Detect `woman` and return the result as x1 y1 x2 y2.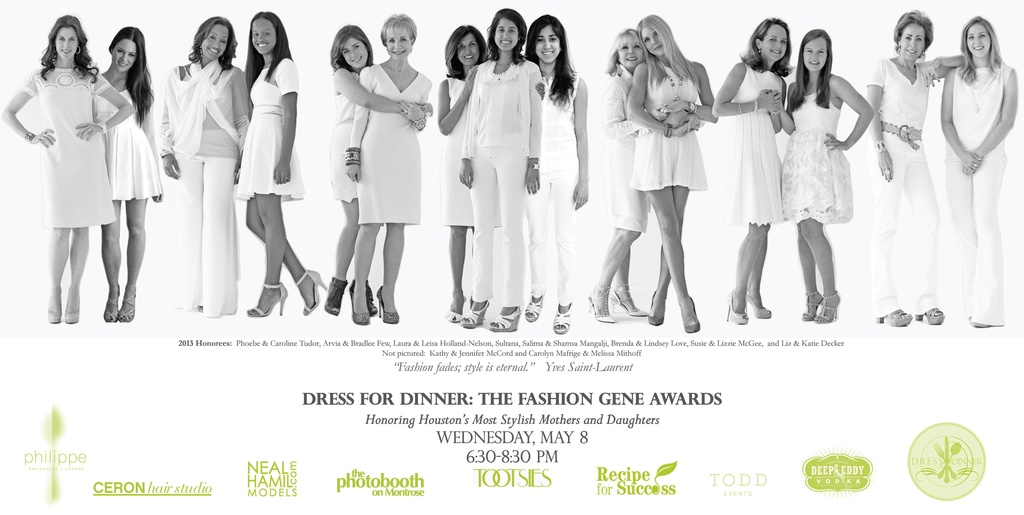
435 22 545 313.
